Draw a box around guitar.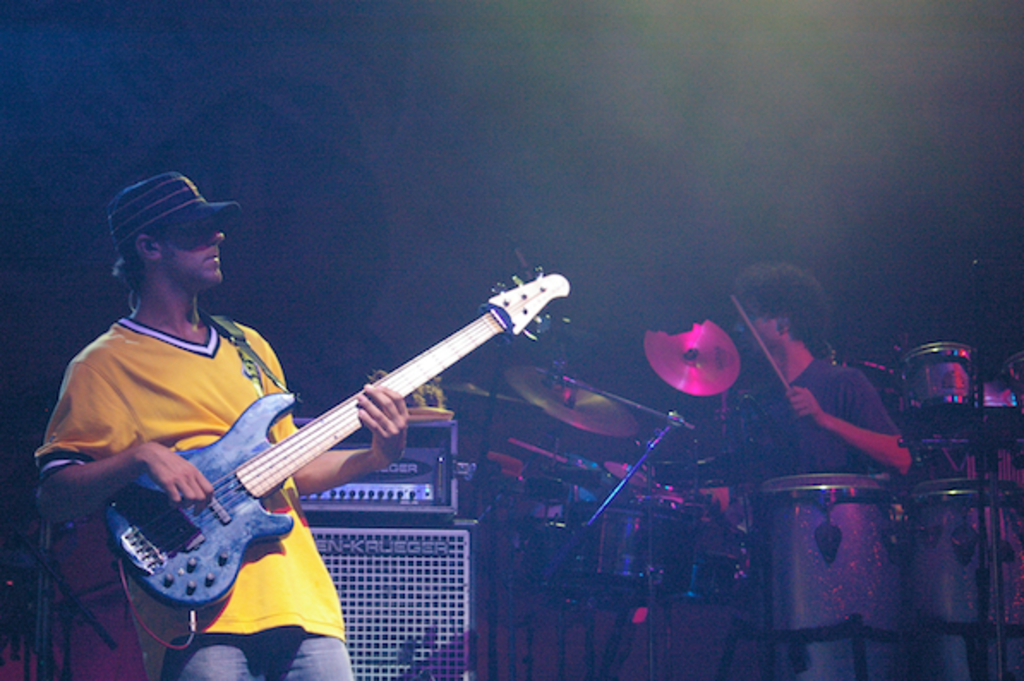
detection(94, 264, 557, 636).
